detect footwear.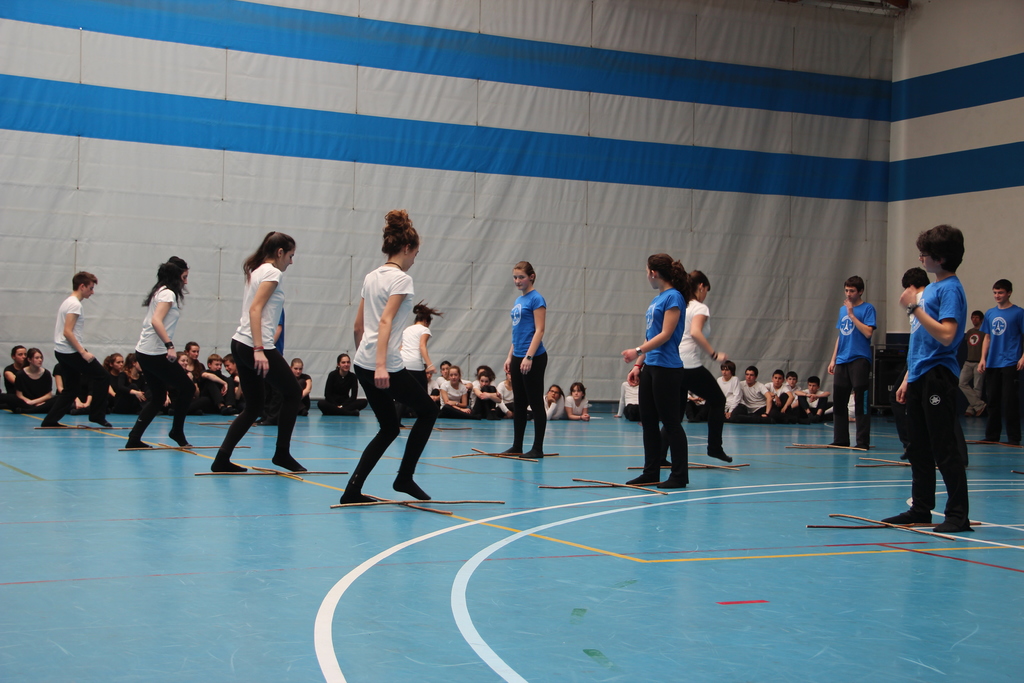
Detected at crop(271, 454, 310, 475).
